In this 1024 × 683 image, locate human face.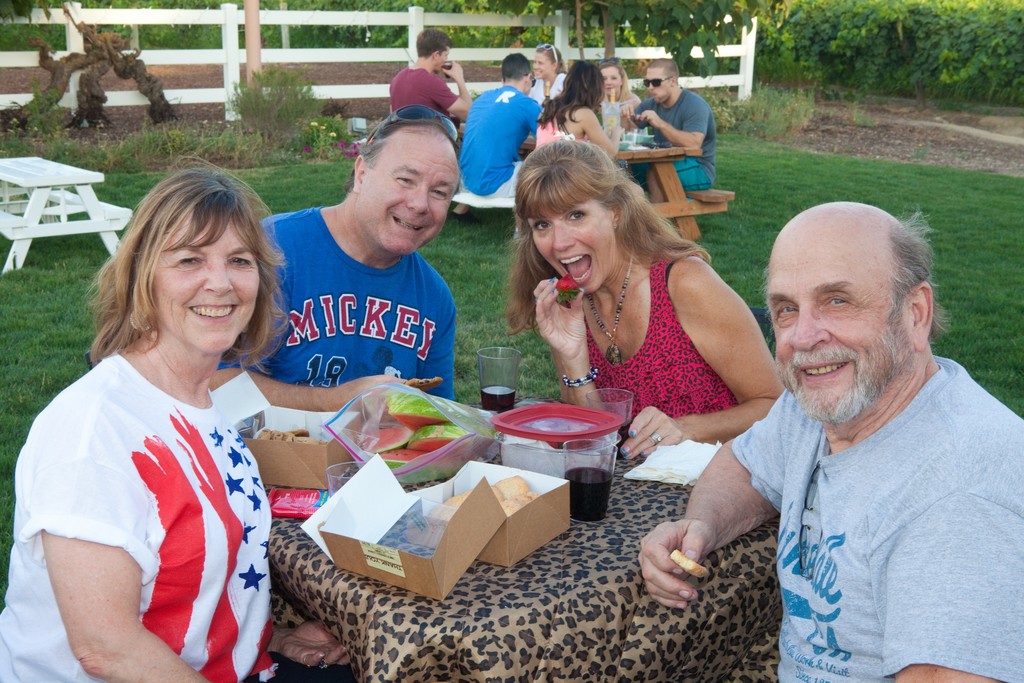
Bounding box: l=601, t=69, r=621, b=94.
